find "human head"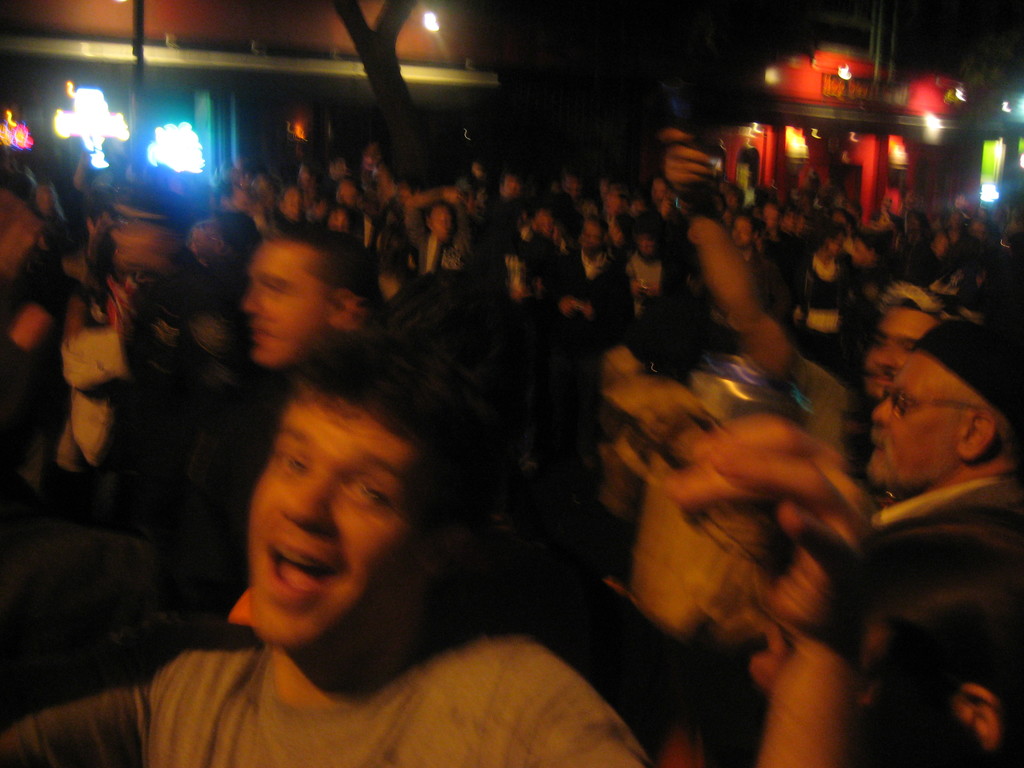
select_region(860, 303, 945, 397)
